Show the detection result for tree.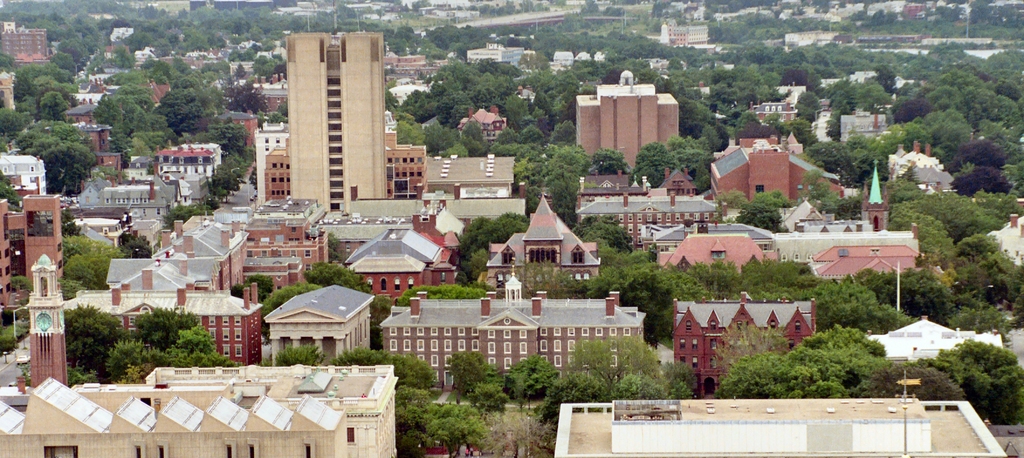
(left=68, top=297, right=243, bottom=383).
